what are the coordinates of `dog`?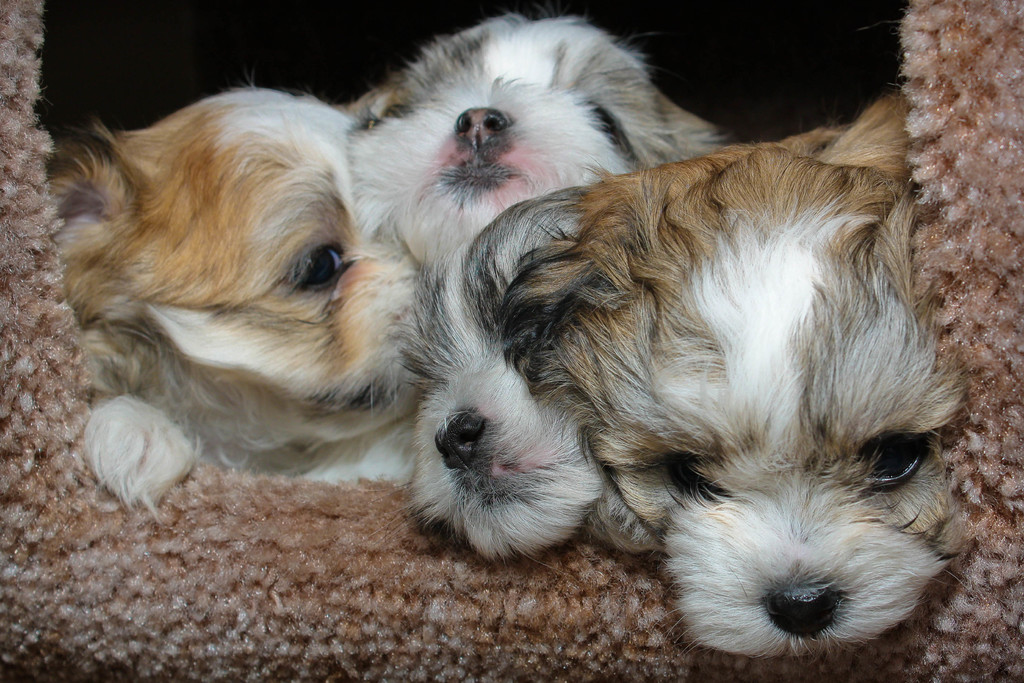
[339,10,733,566].
